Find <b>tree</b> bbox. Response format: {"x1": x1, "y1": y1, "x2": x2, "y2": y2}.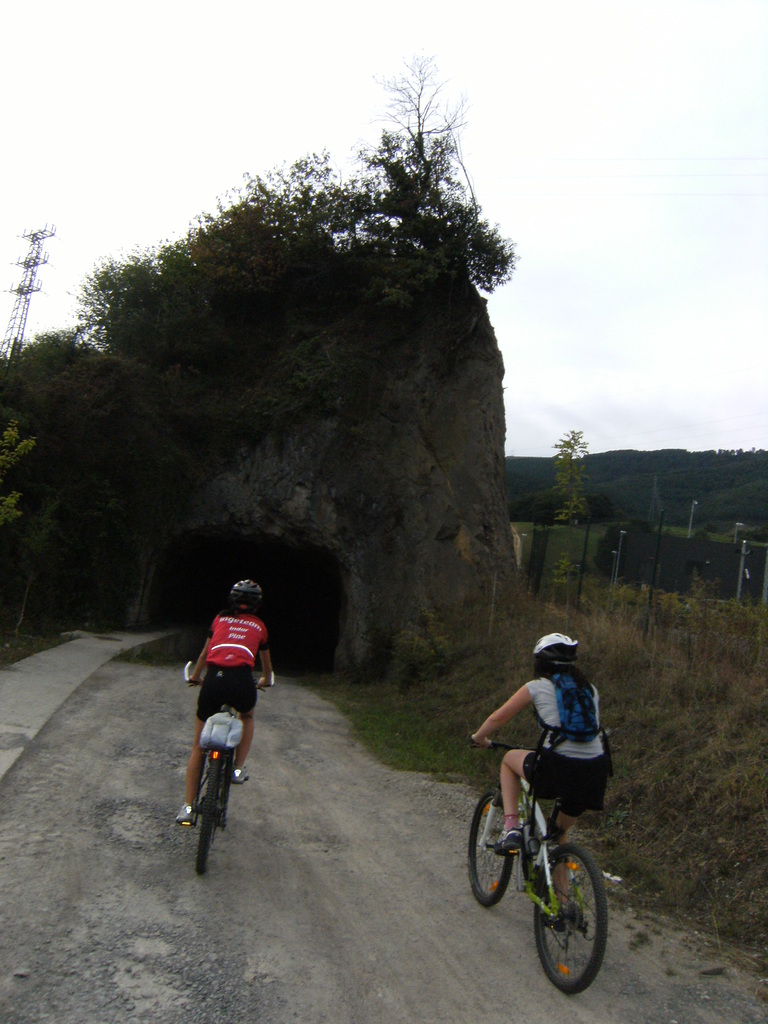
{"x1": 537, "y1": 431, "x2": 600, "y2": 534}.
